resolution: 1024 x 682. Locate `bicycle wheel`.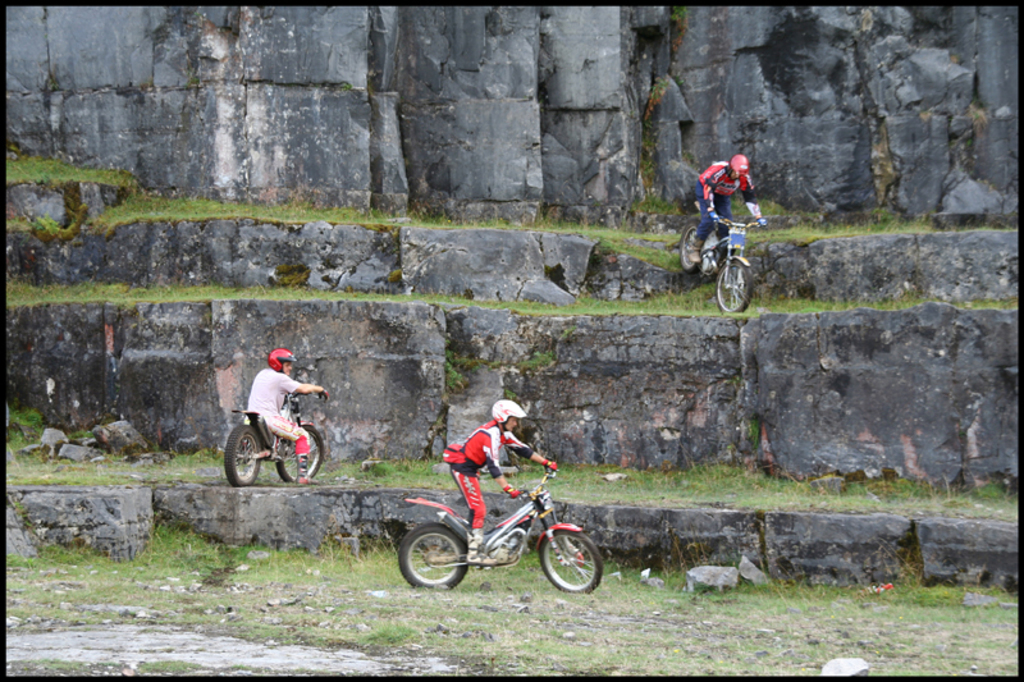
left=538, top=527, right=599, bottom=605.
